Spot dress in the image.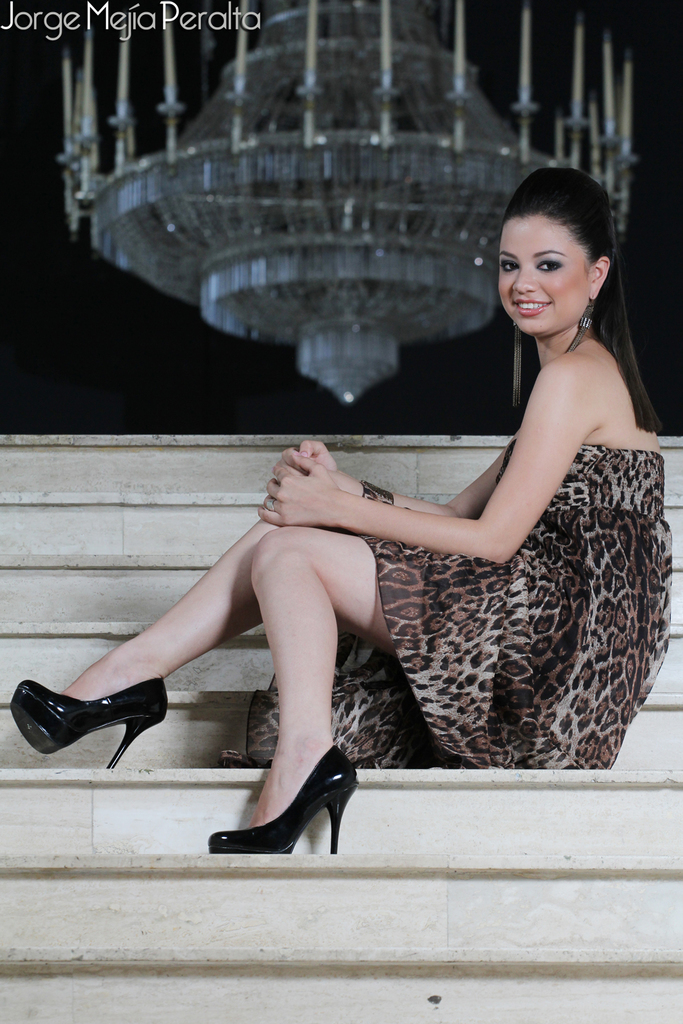
dress found at <bbox>244, 444, 673, 775</bbox>.
